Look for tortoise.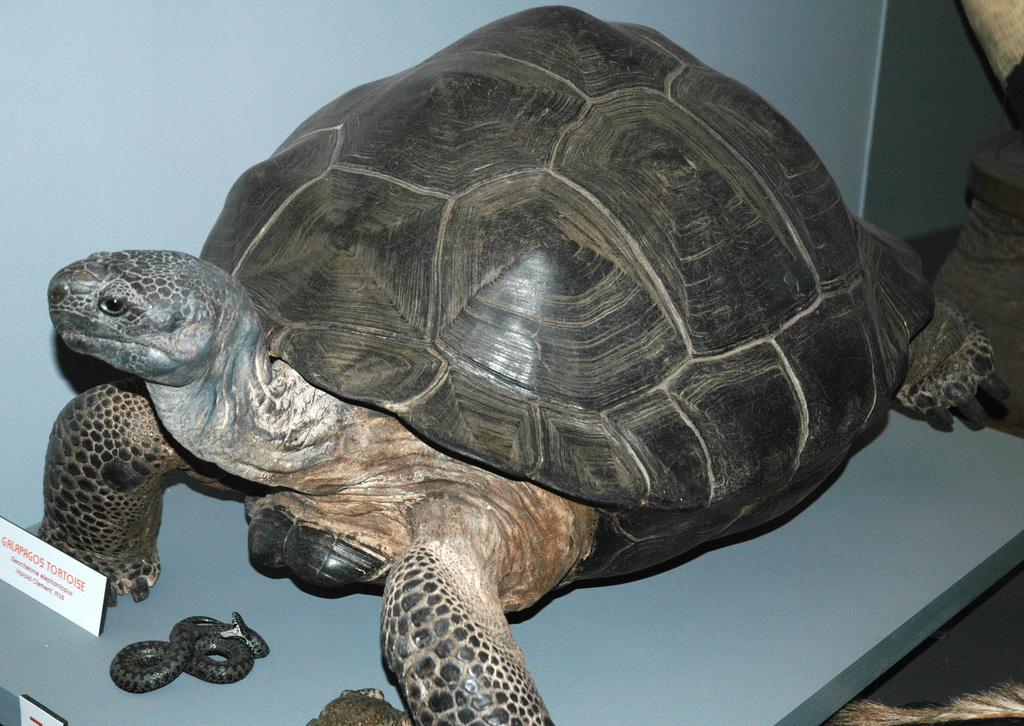
Found: detection(36, 5, 1009, 725).
